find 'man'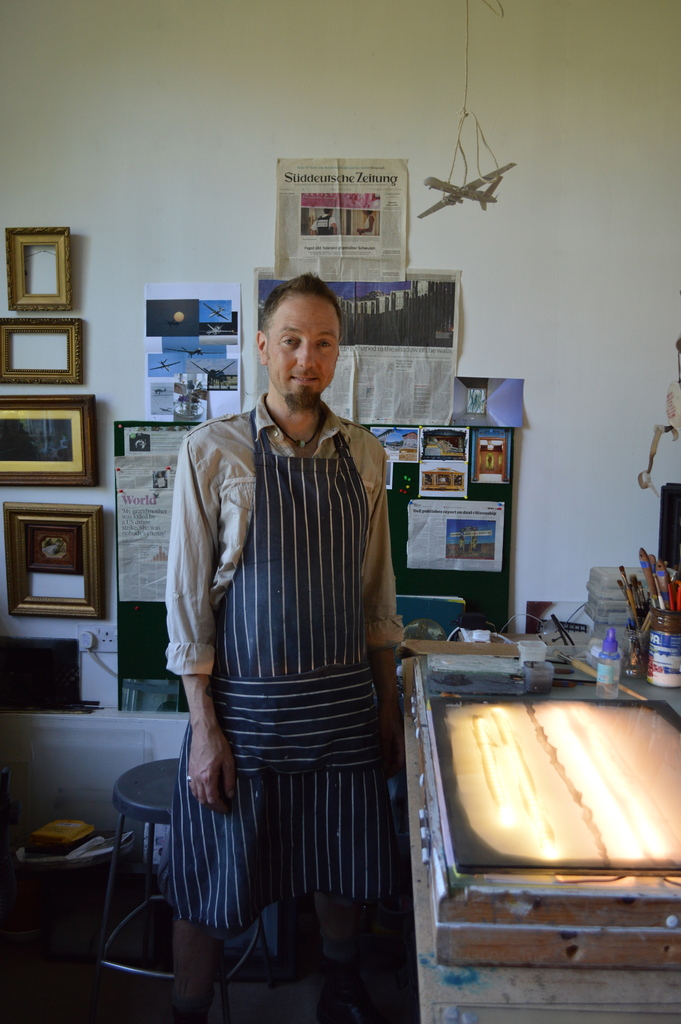
bbox=[155, 280, 431, 1005]
